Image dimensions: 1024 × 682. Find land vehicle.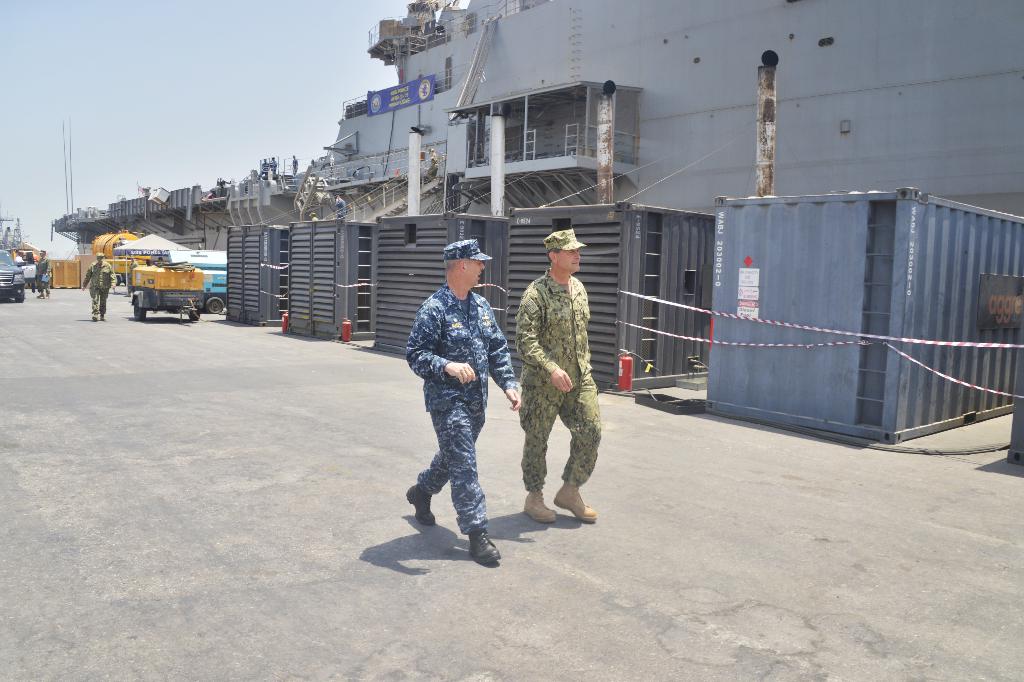
BBox(86, 232, 151, 286).
